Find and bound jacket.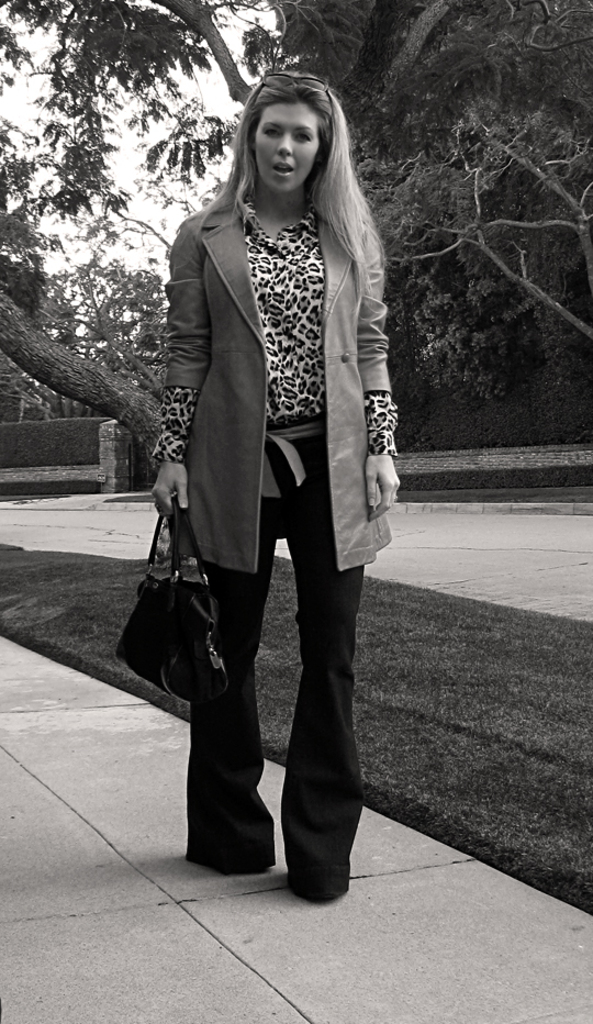
Bound: x1=148 y1=120 x2=405 y2=542.
